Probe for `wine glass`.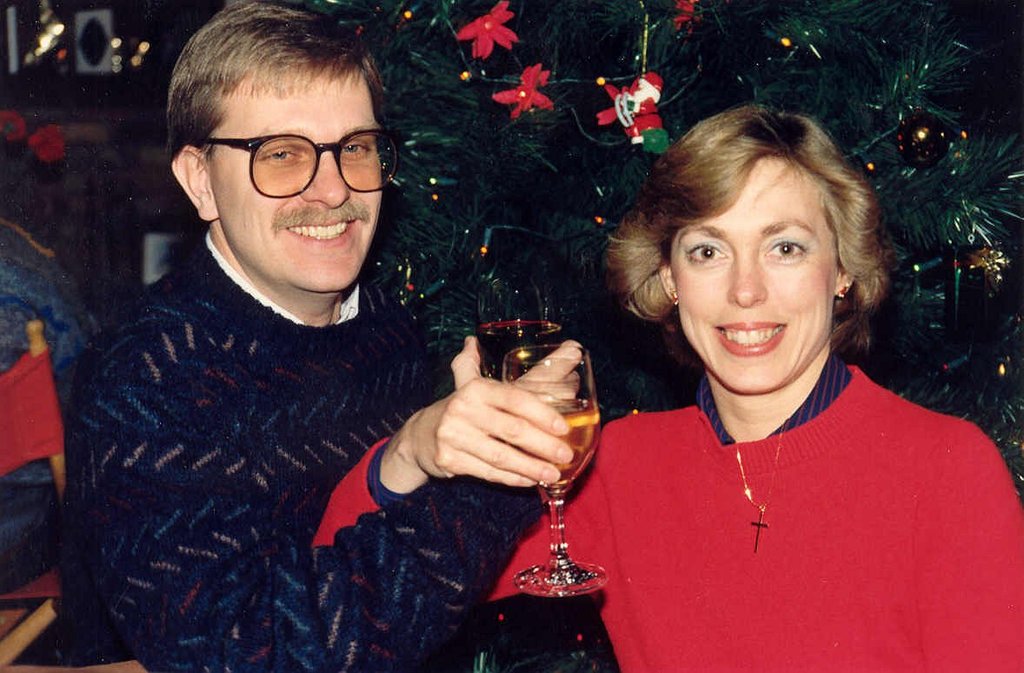
Probe result: box=[500, 343, 602, 602].
